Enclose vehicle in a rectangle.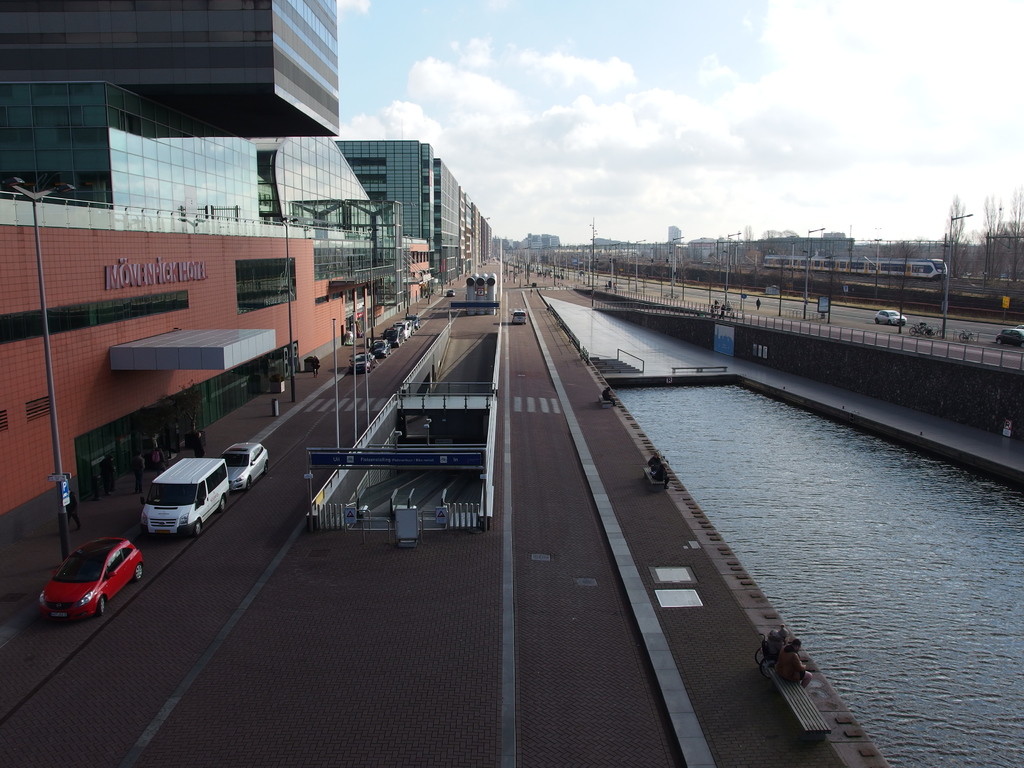
(left=753, top=258, right=952, bottom=275).
